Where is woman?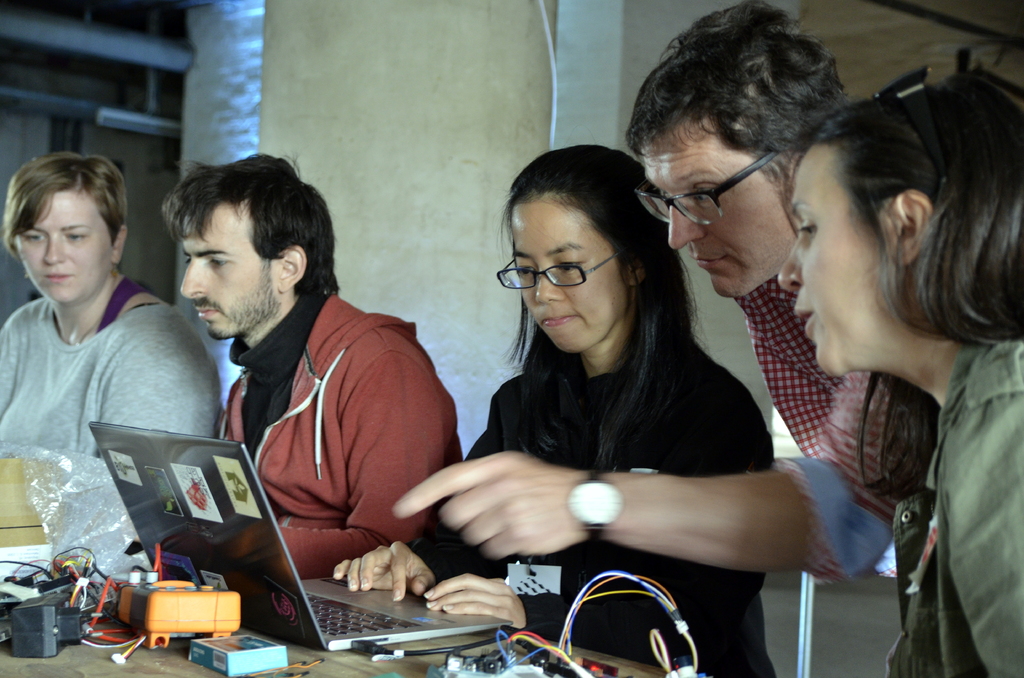
left=0, top=144, right=229, bottom=495.
